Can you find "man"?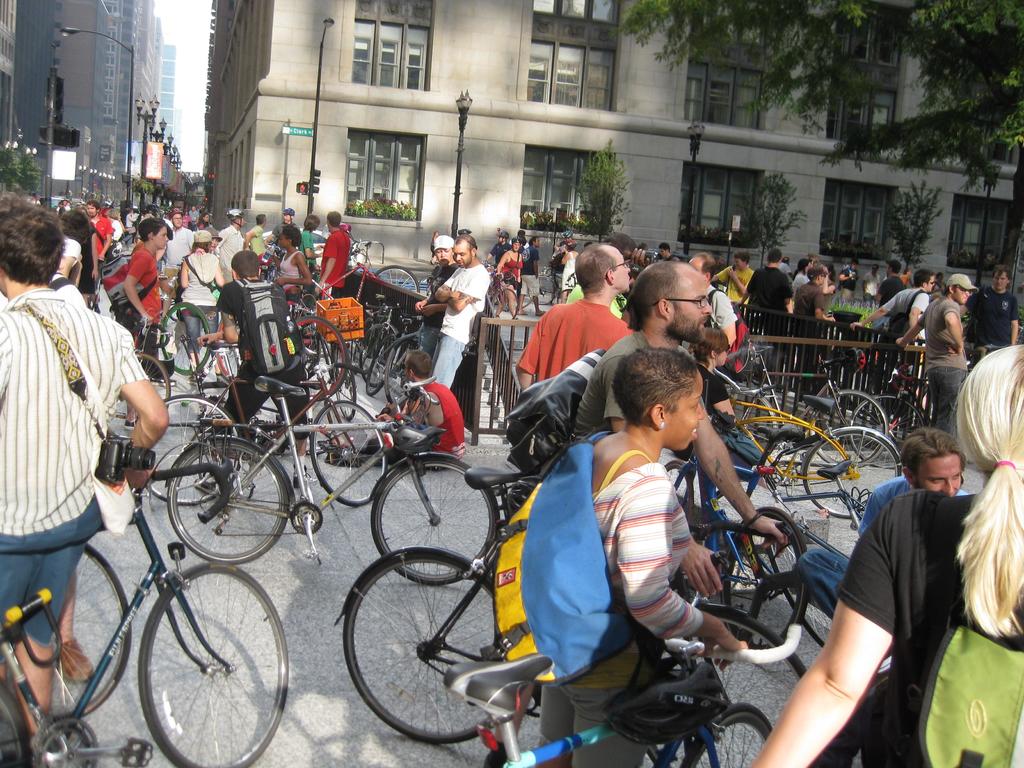
Yes, bounding box: select_region(88, 197, 115, 268).
